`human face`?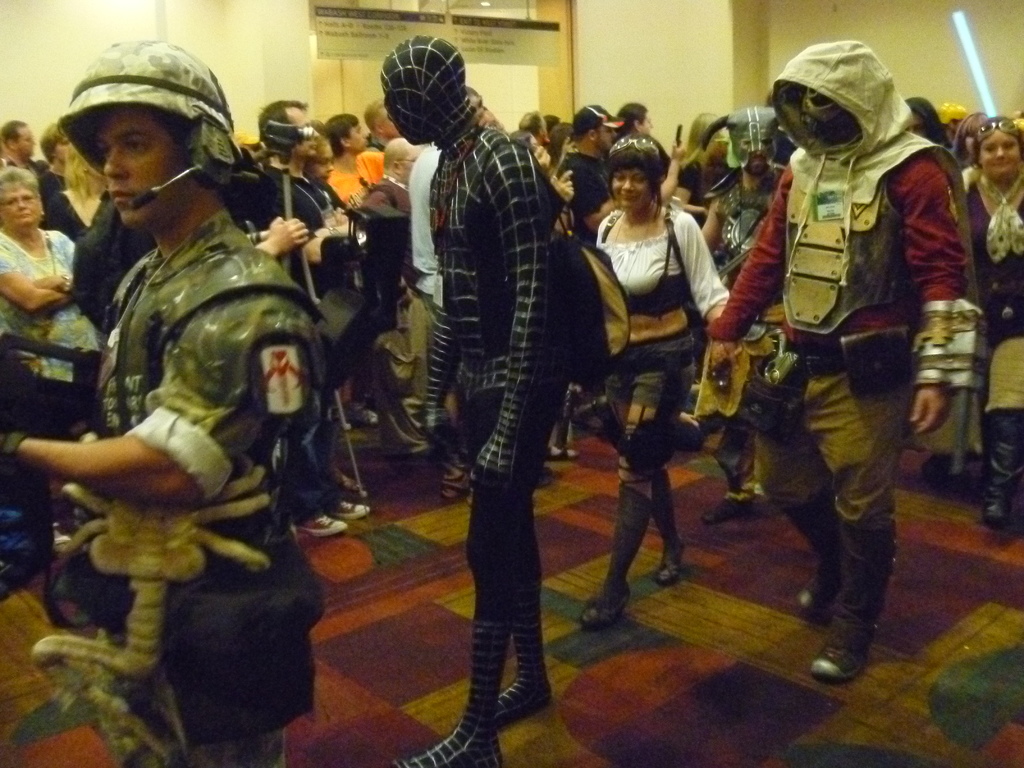
detection(18, 128, 36, 156)
